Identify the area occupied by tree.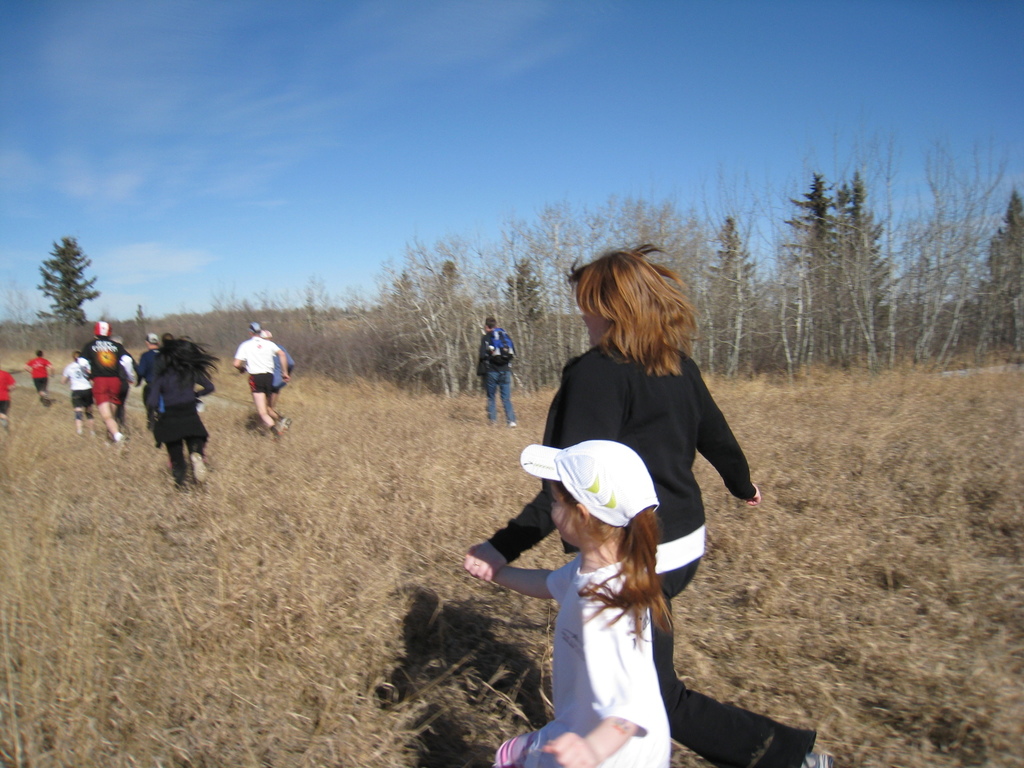
Area: rect(872, 164, 952, 362).
